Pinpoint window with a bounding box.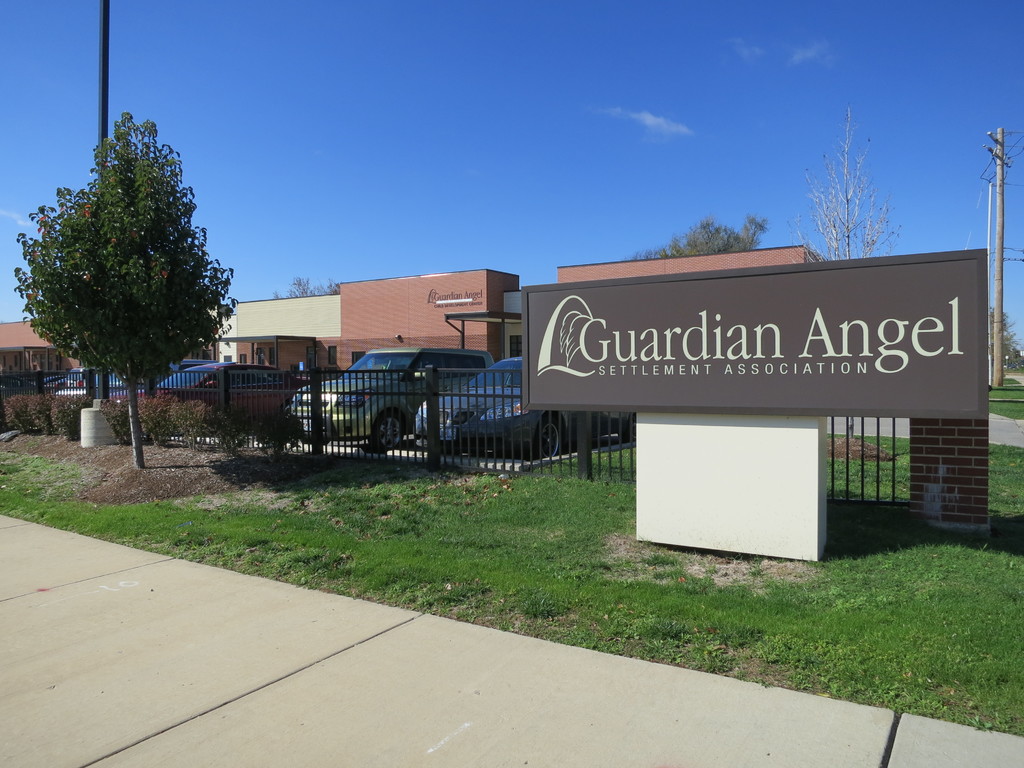
(x1=269, y1=342, x2=278, y2=368).
